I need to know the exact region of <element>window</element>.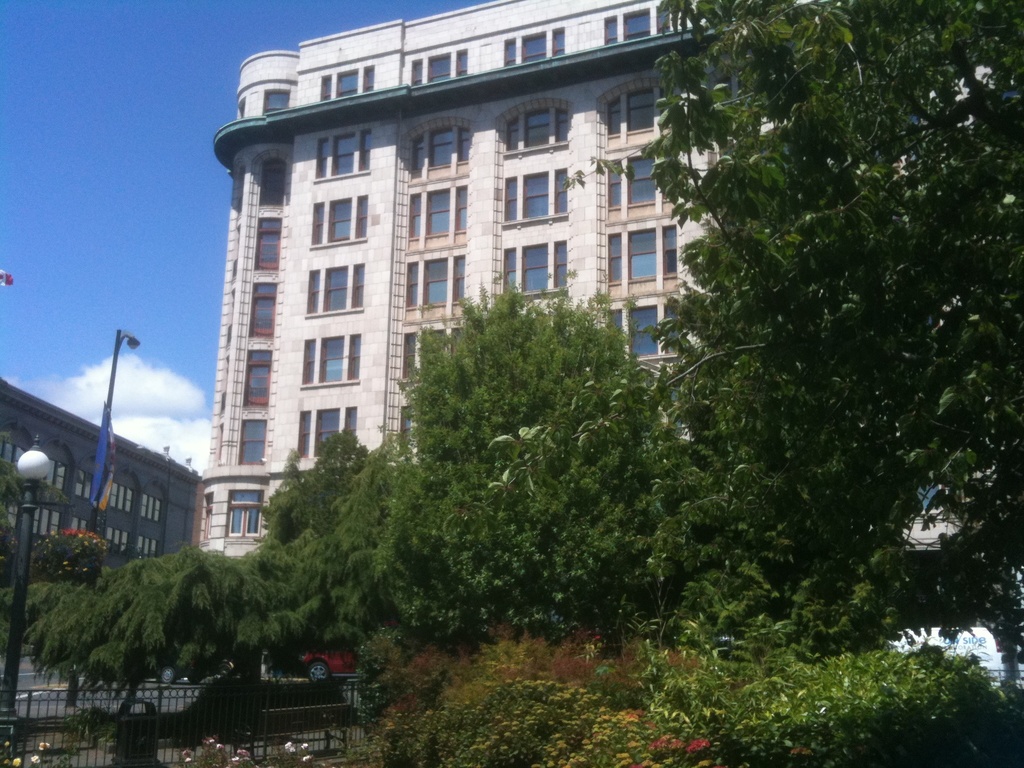
Region: (609, 309, 625, 333).
